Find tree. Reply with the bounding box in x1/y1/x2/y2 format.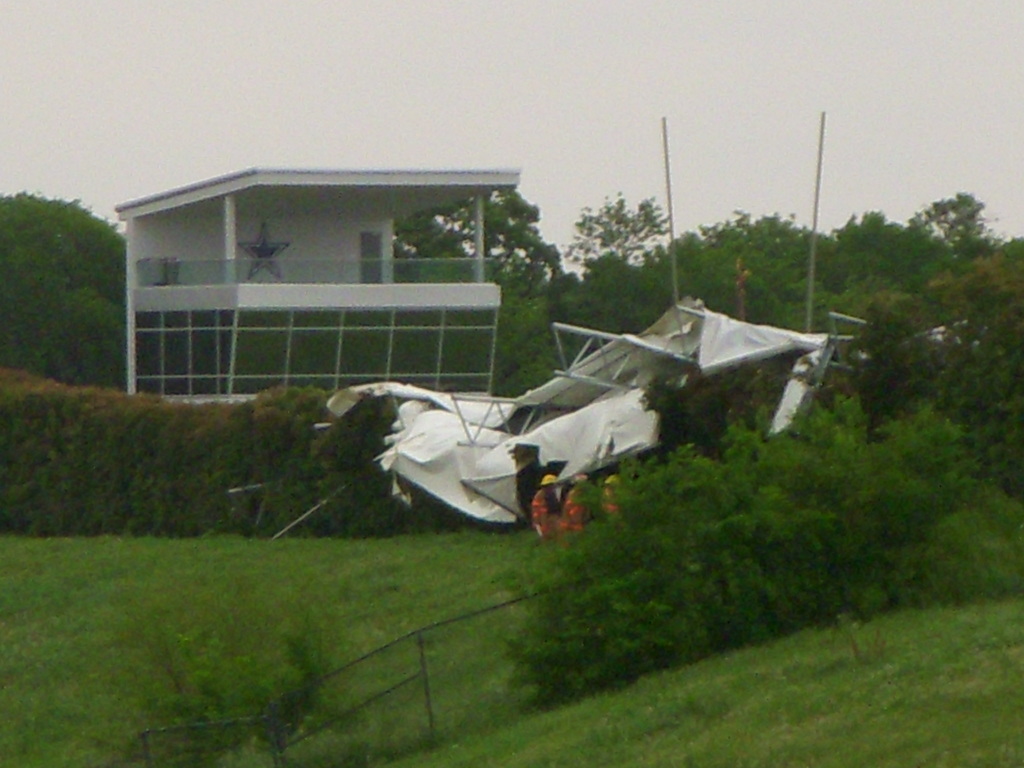
0/184/129/389.
